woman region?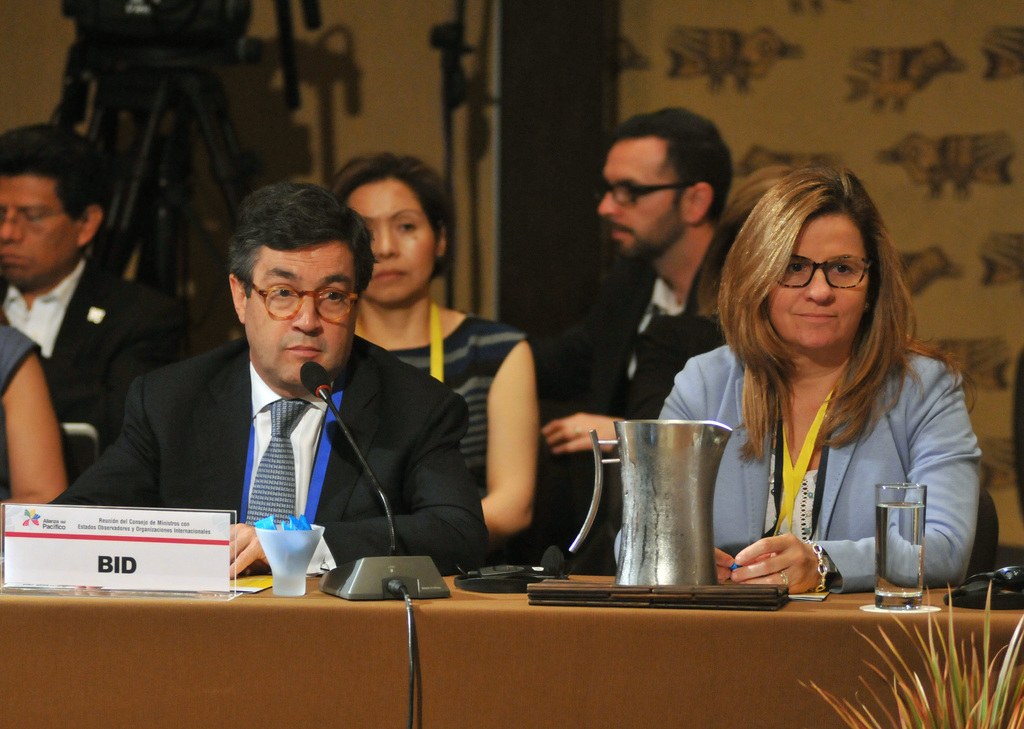
crop(547, 164, 787, 512)
